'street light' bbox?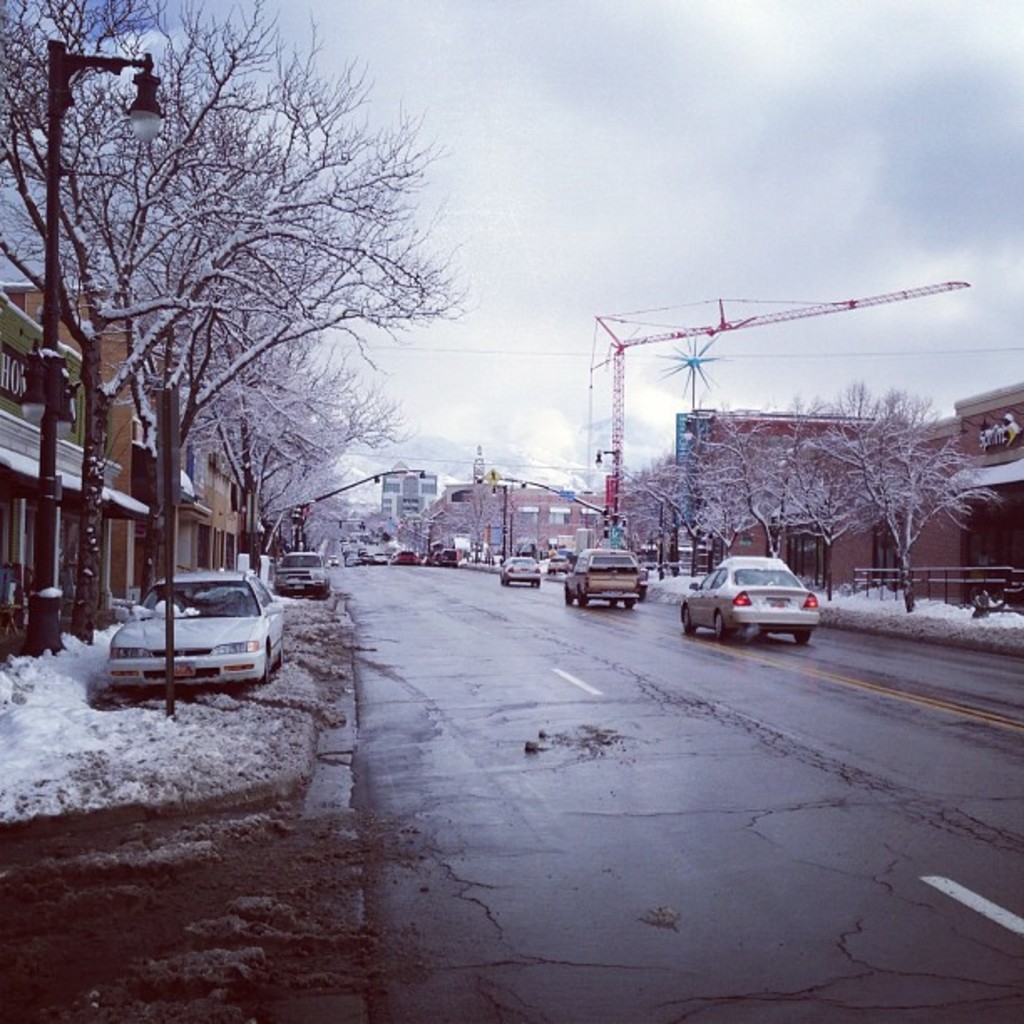
x1=487, y1=482, x2=509, y2=562
